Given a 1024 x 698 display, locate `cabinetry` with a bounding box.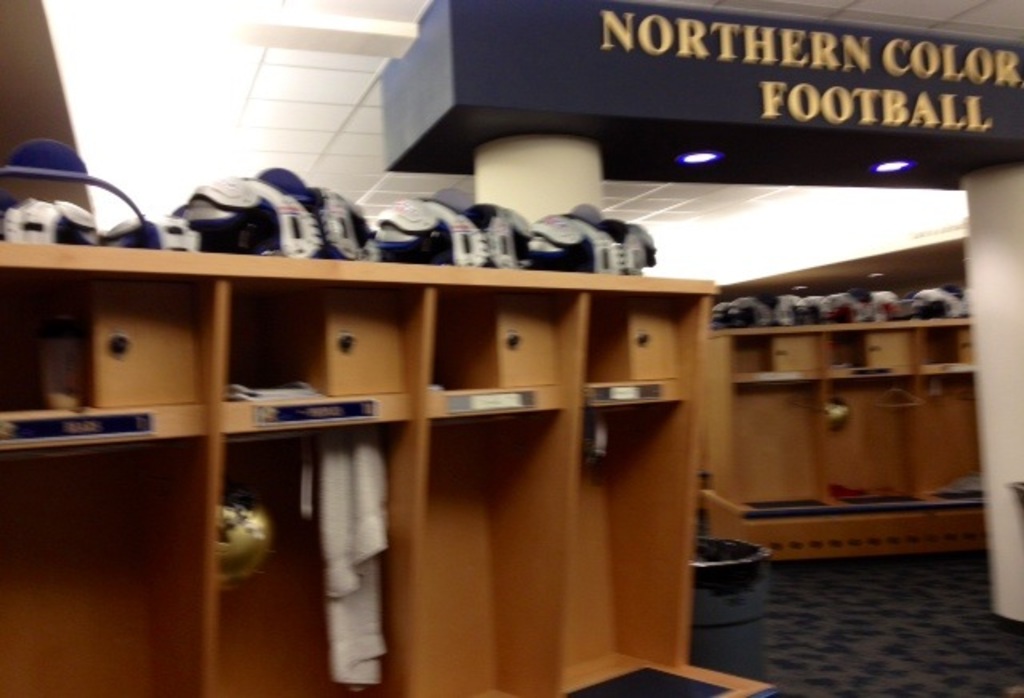
Located: rect(40, 298, 194, 408).
